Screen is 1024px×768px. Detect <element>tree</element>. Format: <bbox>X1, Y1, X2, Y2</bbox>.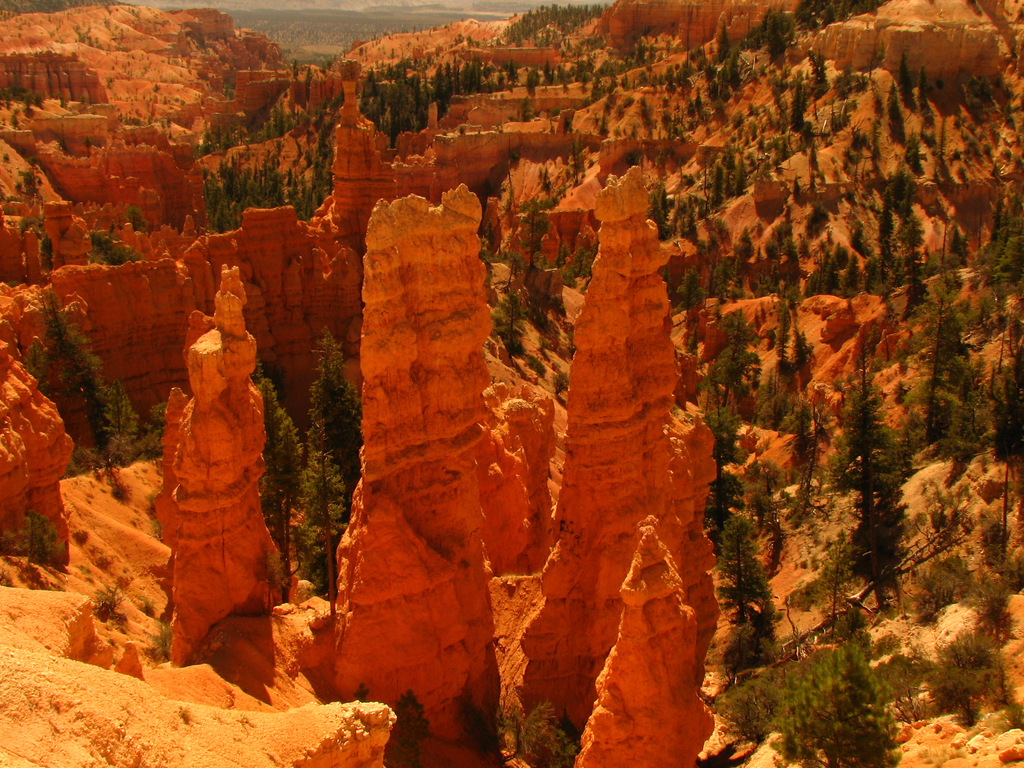
<bbox>703, 319, 744, 413</bbox>.
